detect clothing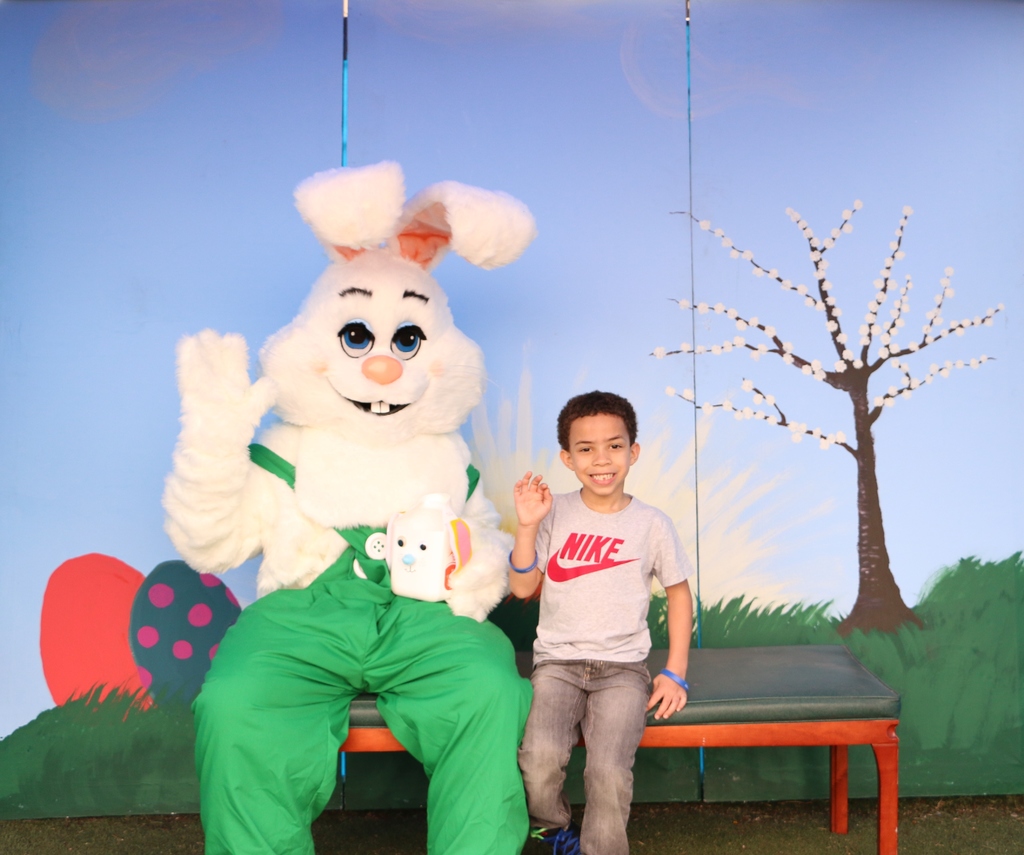
<box>516,488,687,854</box>
